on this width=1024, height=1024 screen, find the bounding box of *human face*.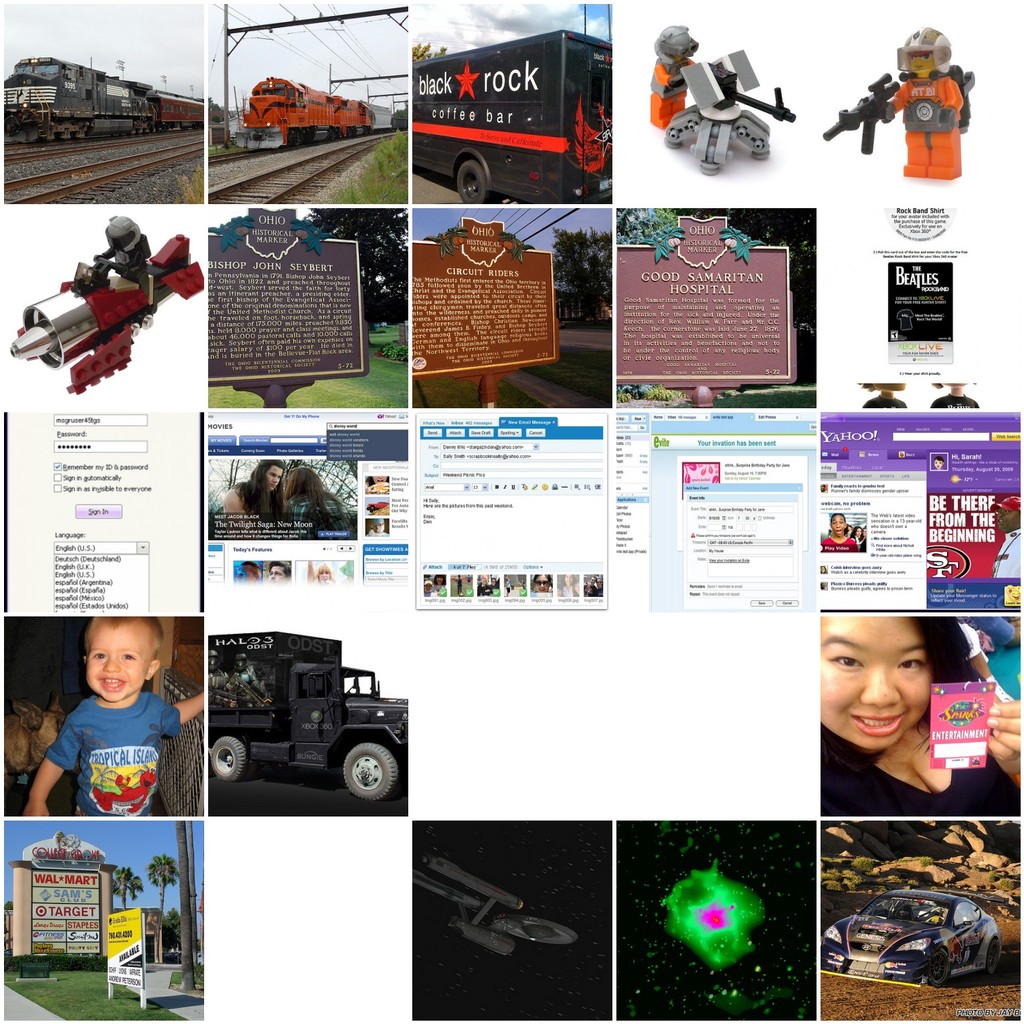
Bounding box: rect(84, 621, 149, 695).
